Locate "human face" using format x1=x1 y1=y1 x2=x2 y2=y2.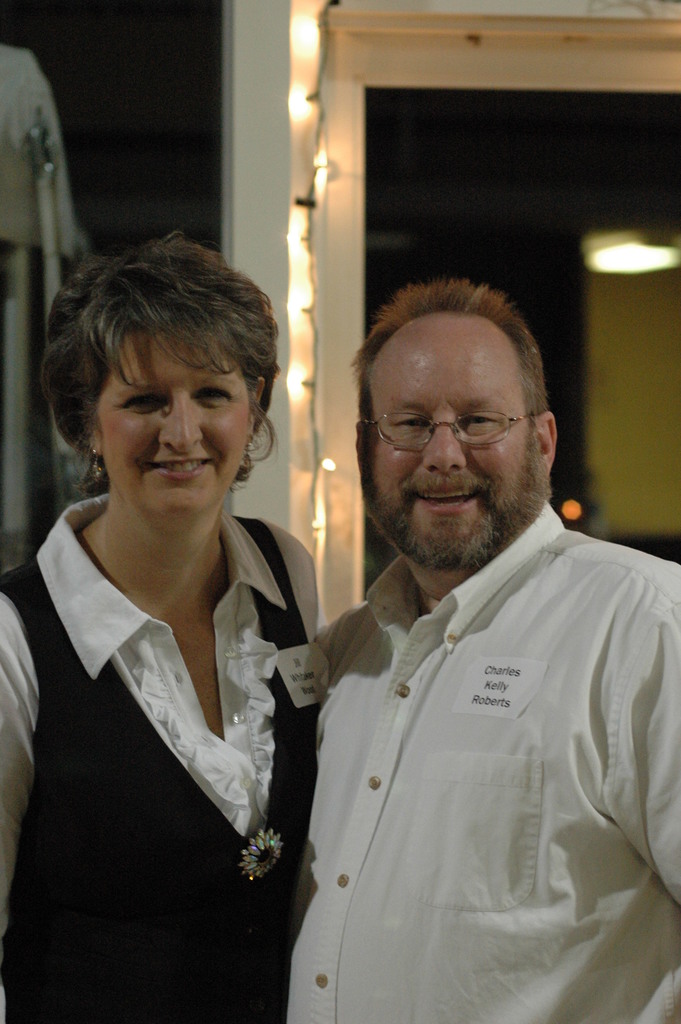
x1=363 y1=312 x2=537 y2=566.
